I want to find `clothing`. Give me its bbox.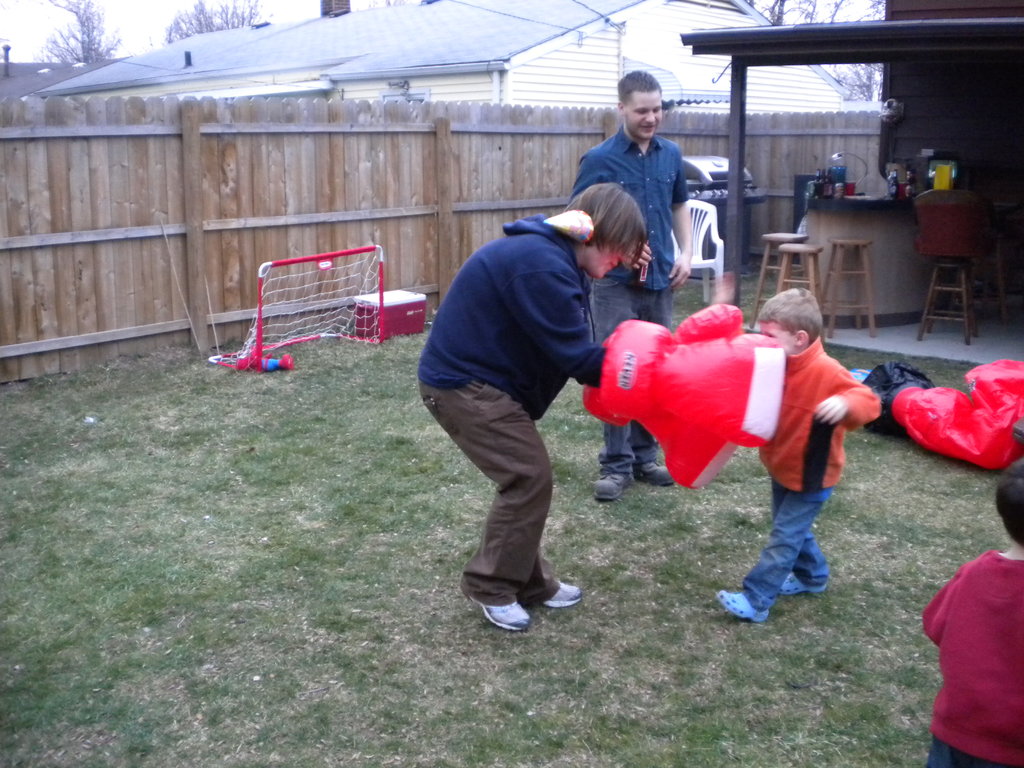
[x1=420, y1=212, x2=601, y2=604].
